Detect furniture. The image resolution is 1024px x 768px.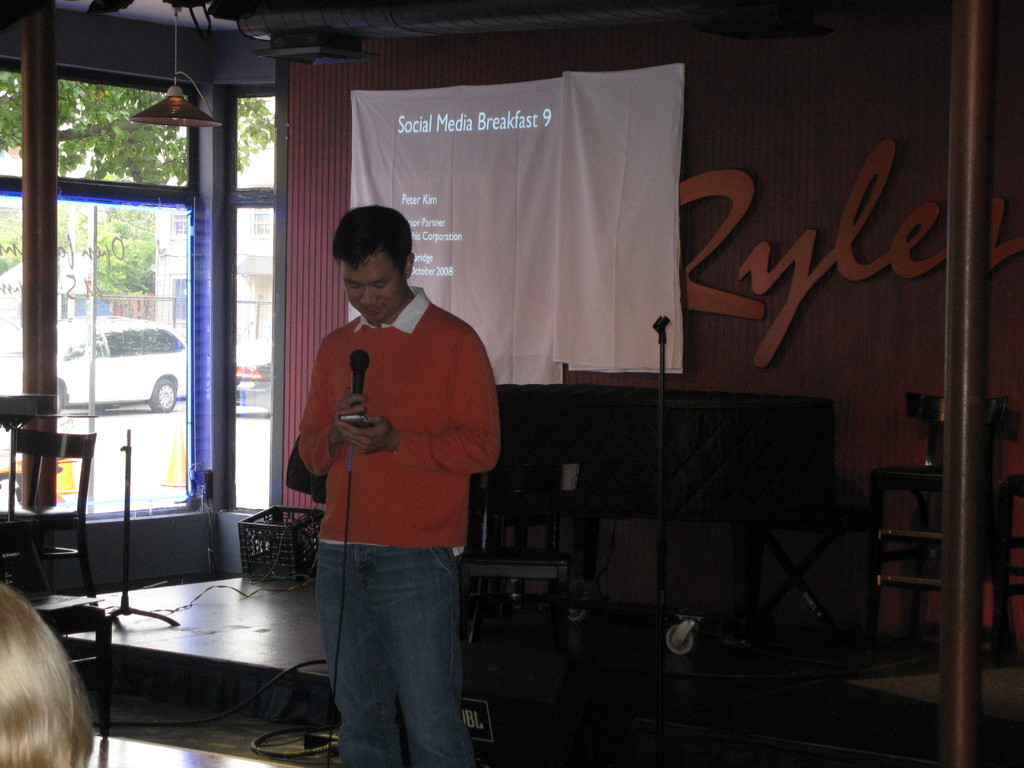
crop(0, 424, 100, 611).
